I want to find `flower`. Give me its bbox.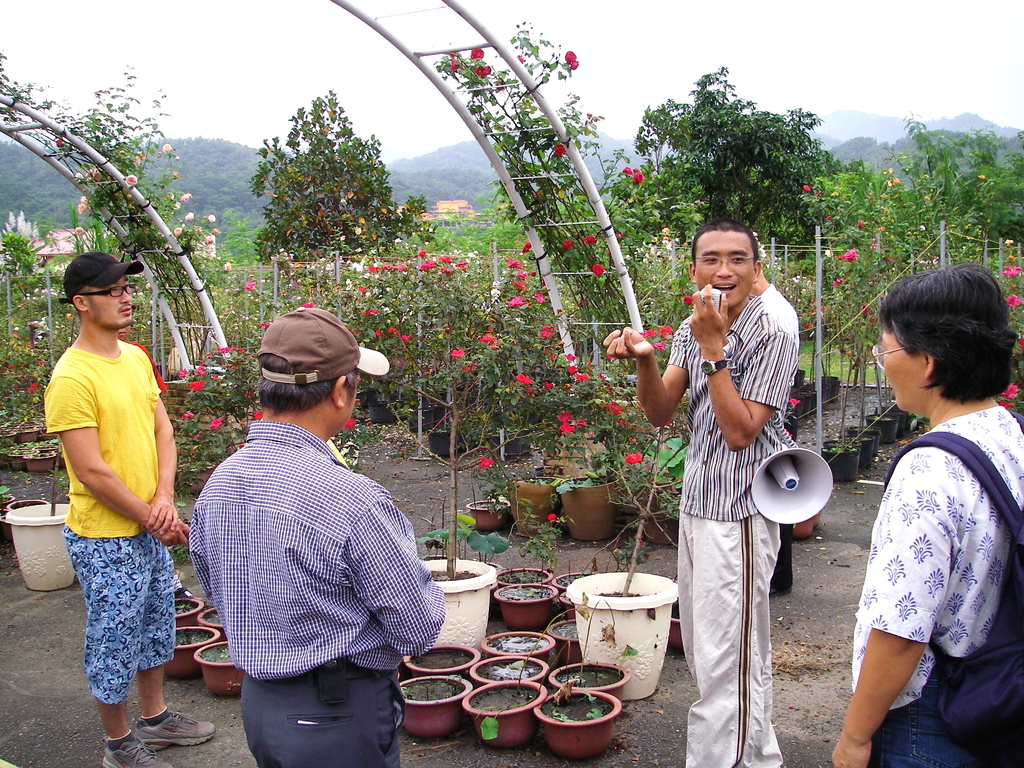
box=[417, 259, 436, 273].
